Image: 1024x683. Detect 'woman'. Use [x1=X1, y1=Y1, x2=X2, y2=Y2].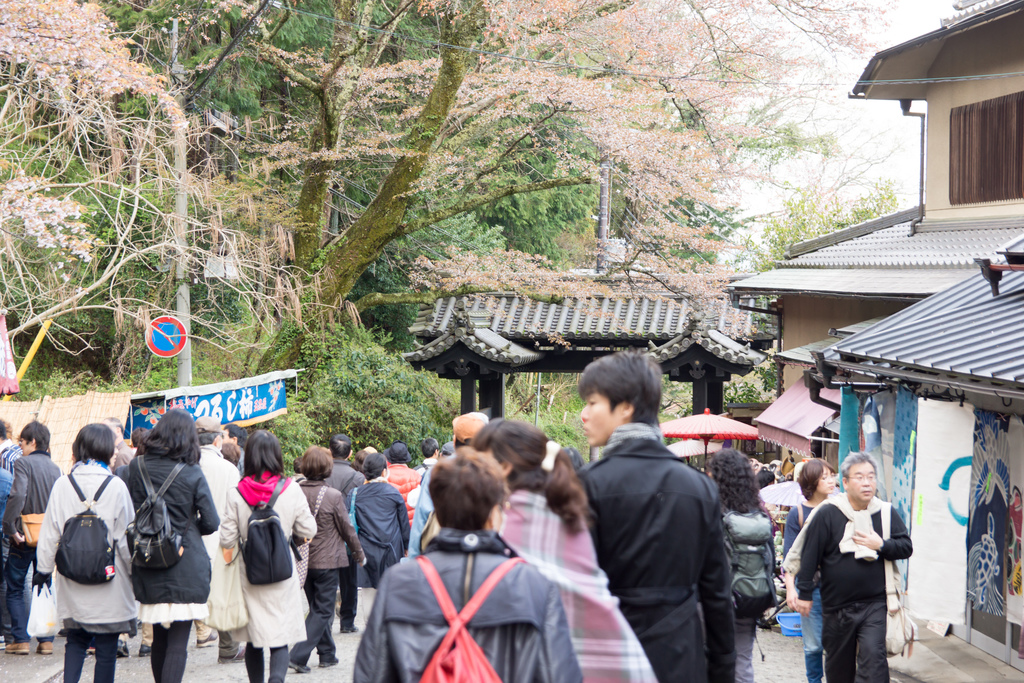
[x1=30, y1=424, x2=124, y2=675].
